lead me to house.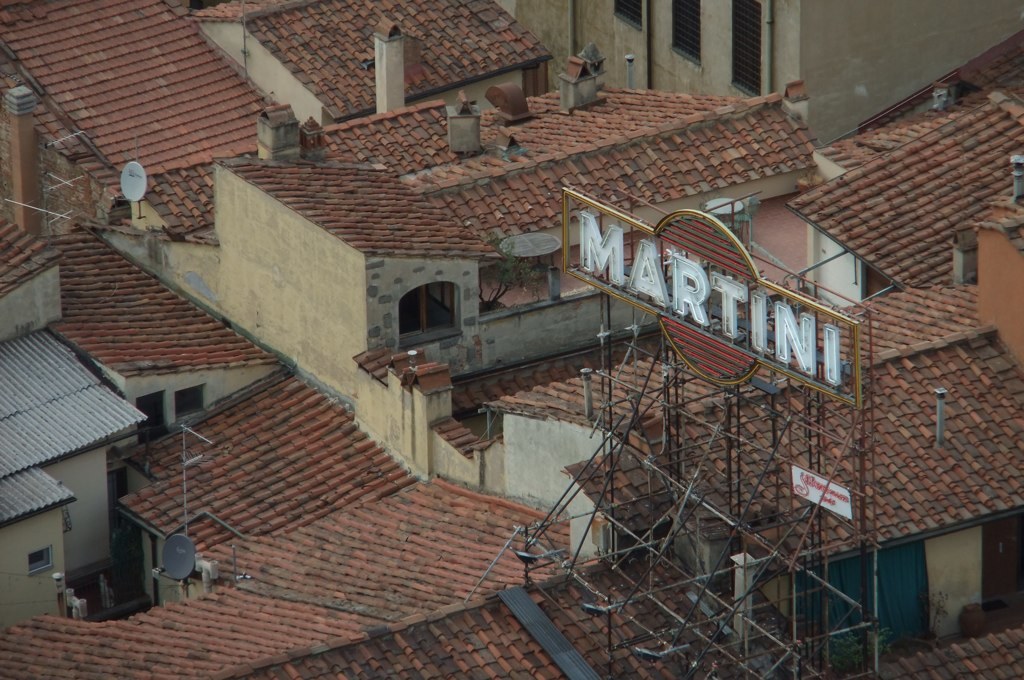
Lead to [left=211, top=150, right=498, bottom=381].
